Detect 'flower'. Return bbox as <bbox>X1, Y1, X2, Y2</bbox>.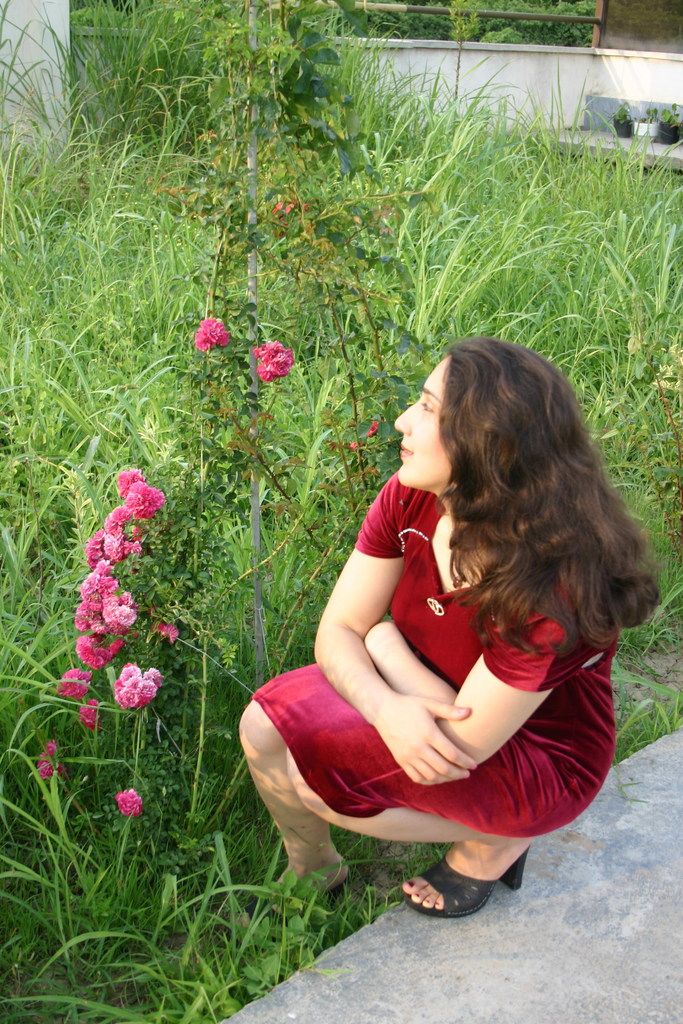
<bbox>73, 629, 128, 673</bbox>.
